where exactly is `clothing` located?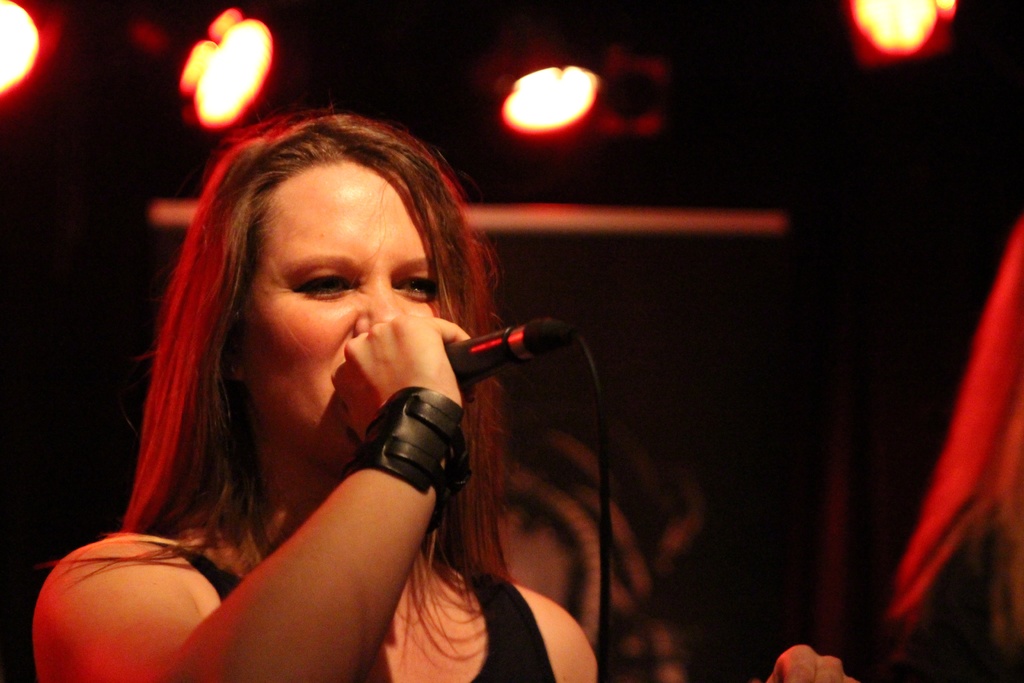
Its bounding box is 141,534,556,682.
